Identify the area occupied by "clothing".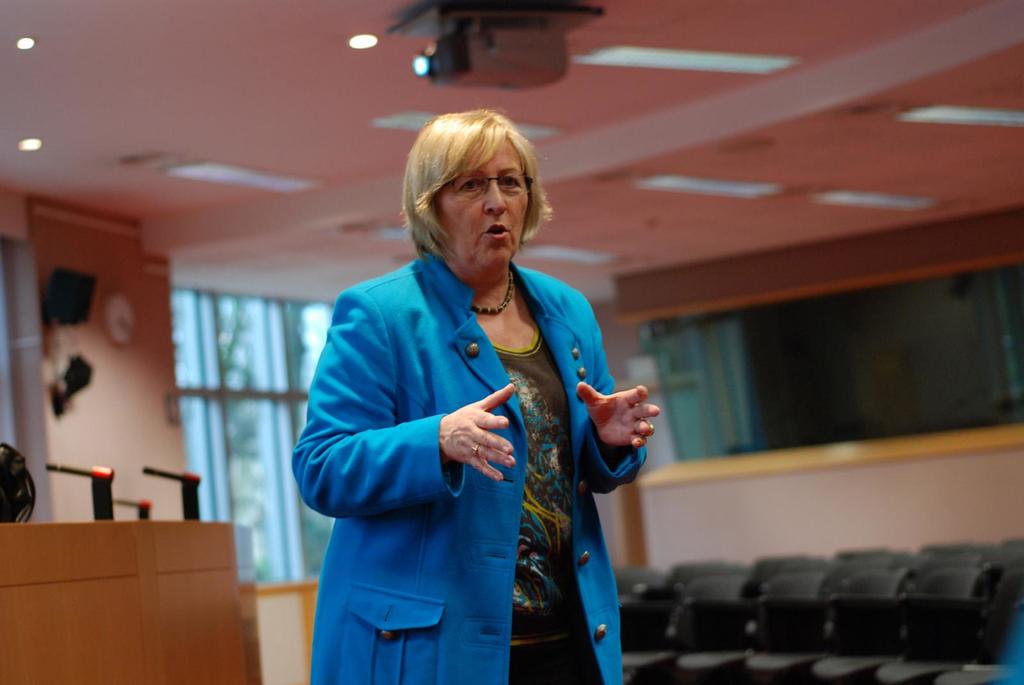
Area: [left=291, top=251, right=646, bottom=684].
